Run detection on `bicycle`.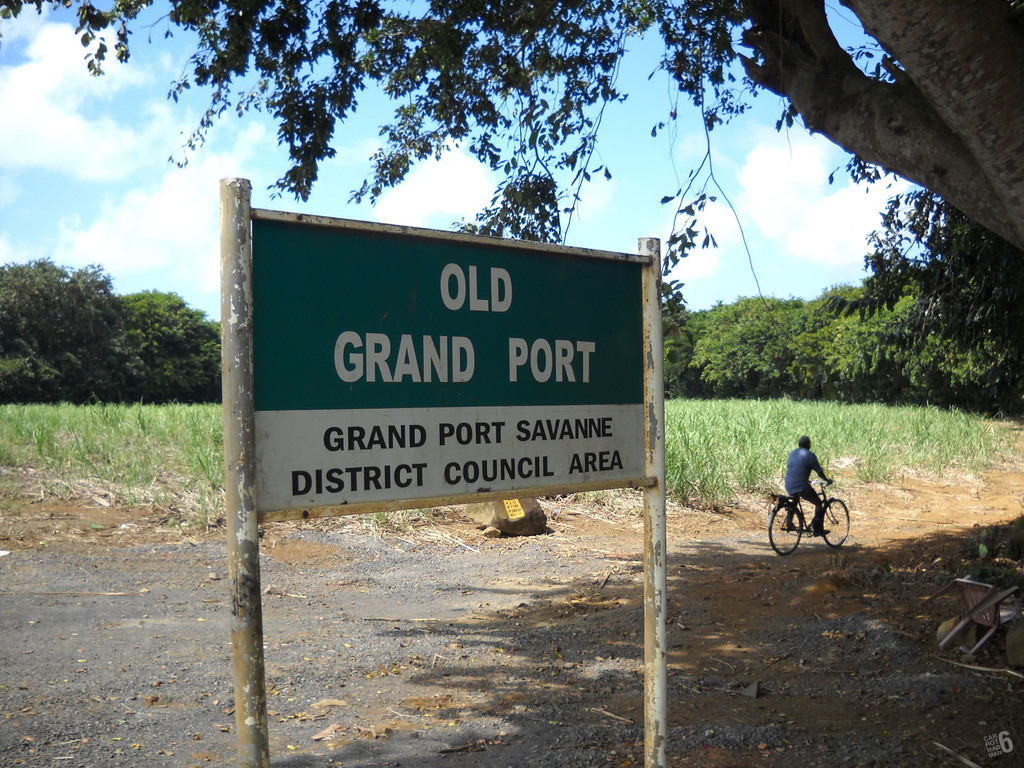
Result: bbox(777, 475, 850, 554).
